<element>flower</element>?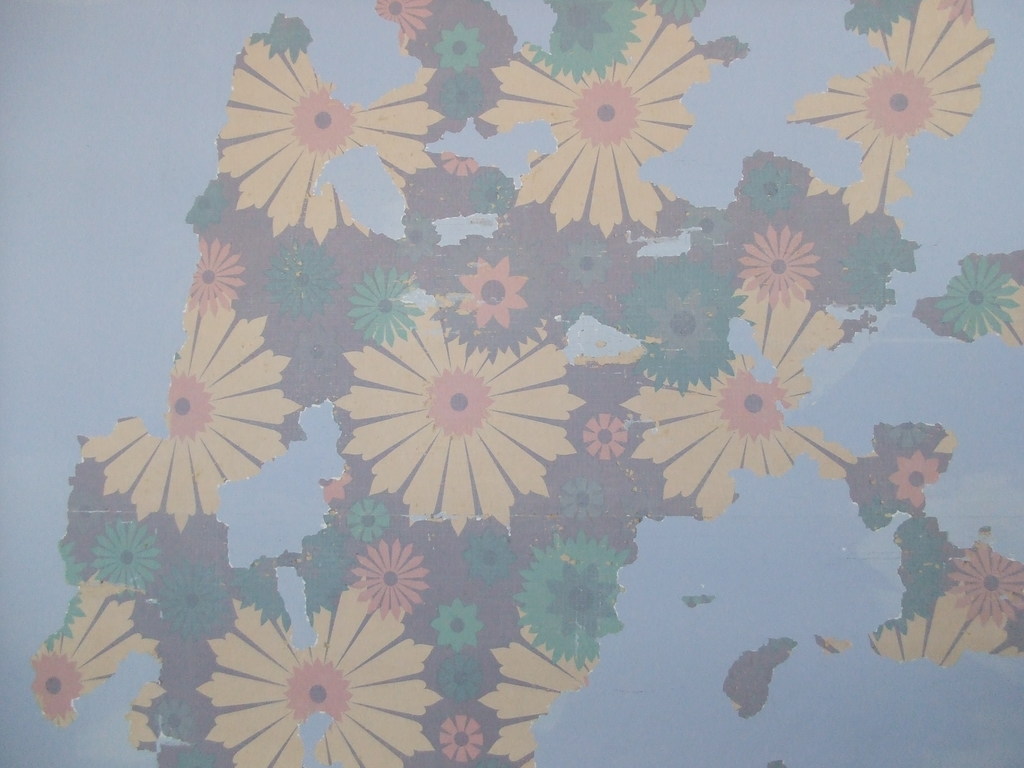
crop(892, 451, 951, 512)
